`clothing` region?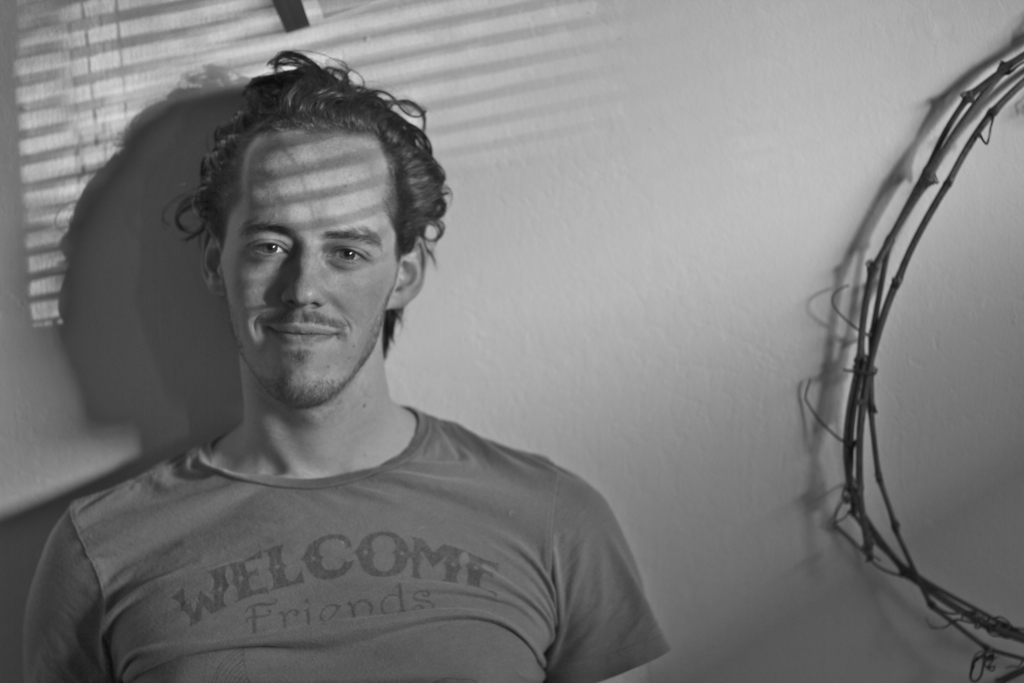
box(0, 374, 711, 677)
